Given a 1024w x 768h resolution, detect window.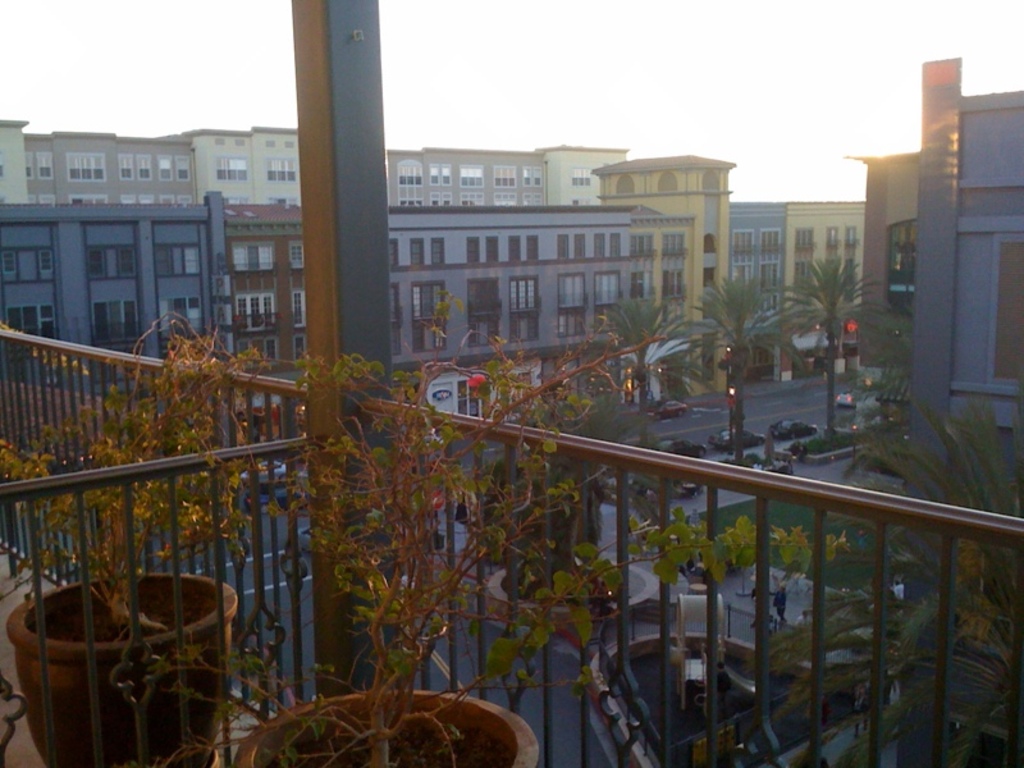
box=[264, 156, 302, 180].
